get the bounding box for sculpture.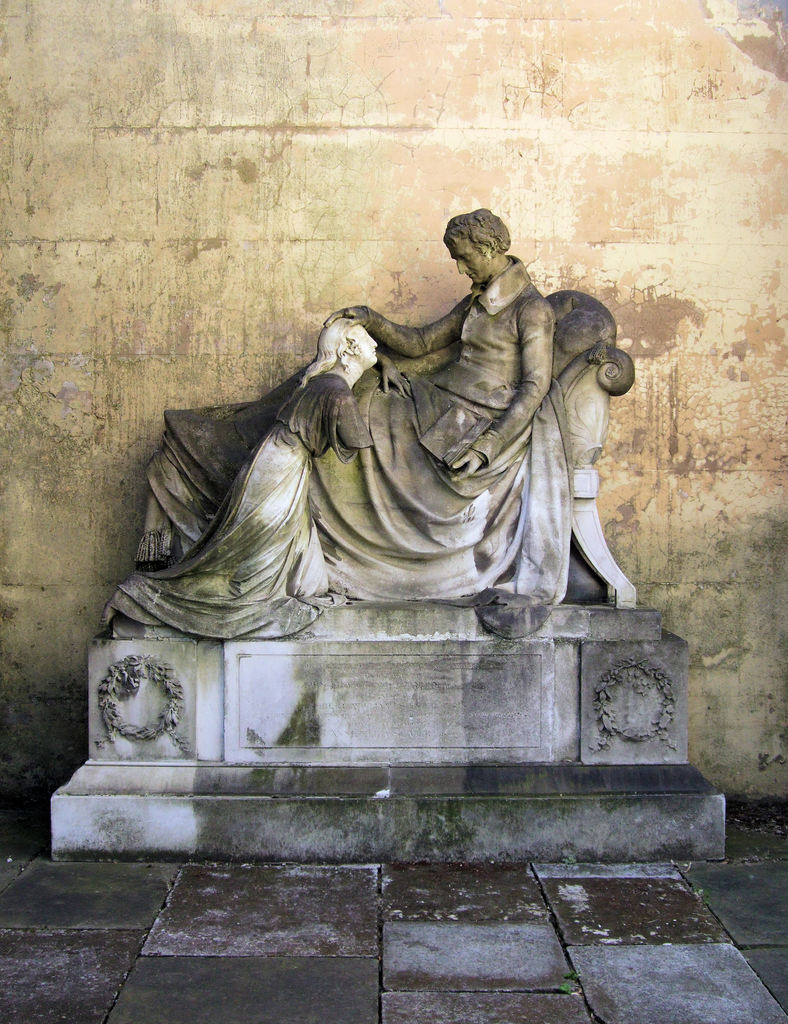
[199,216,626,636].
